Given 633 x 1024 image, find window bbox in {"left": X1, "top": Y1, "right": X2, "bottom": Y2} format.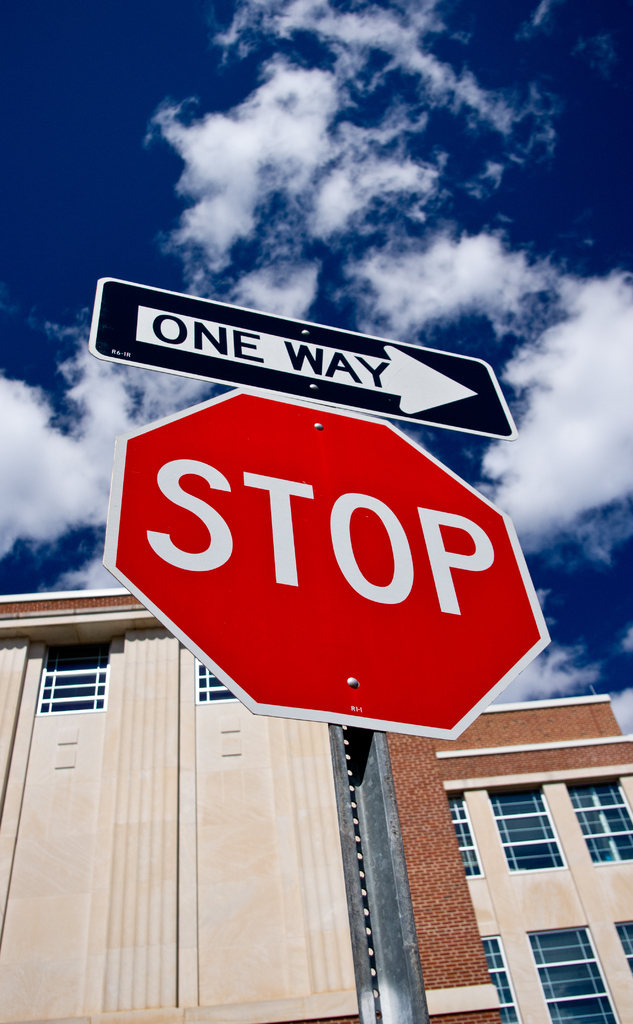
{"left": 488, "top": 799, "right": 570, "bottom": 869}.
